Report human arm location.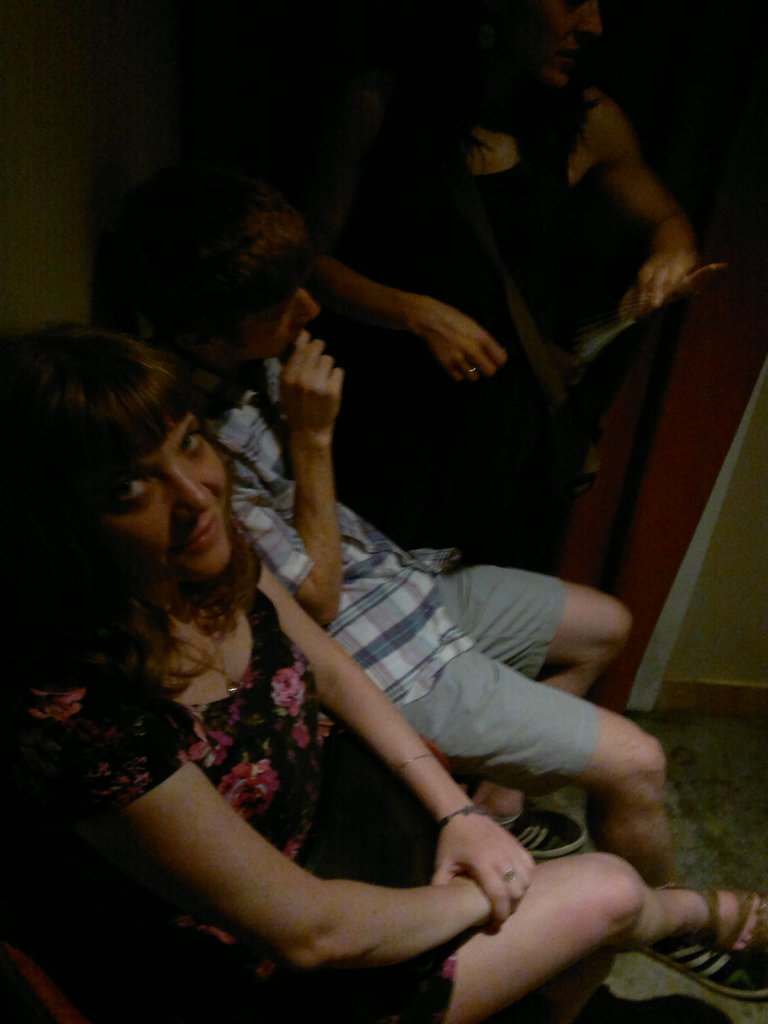
Report: locate(305, 243, 511, 388).
